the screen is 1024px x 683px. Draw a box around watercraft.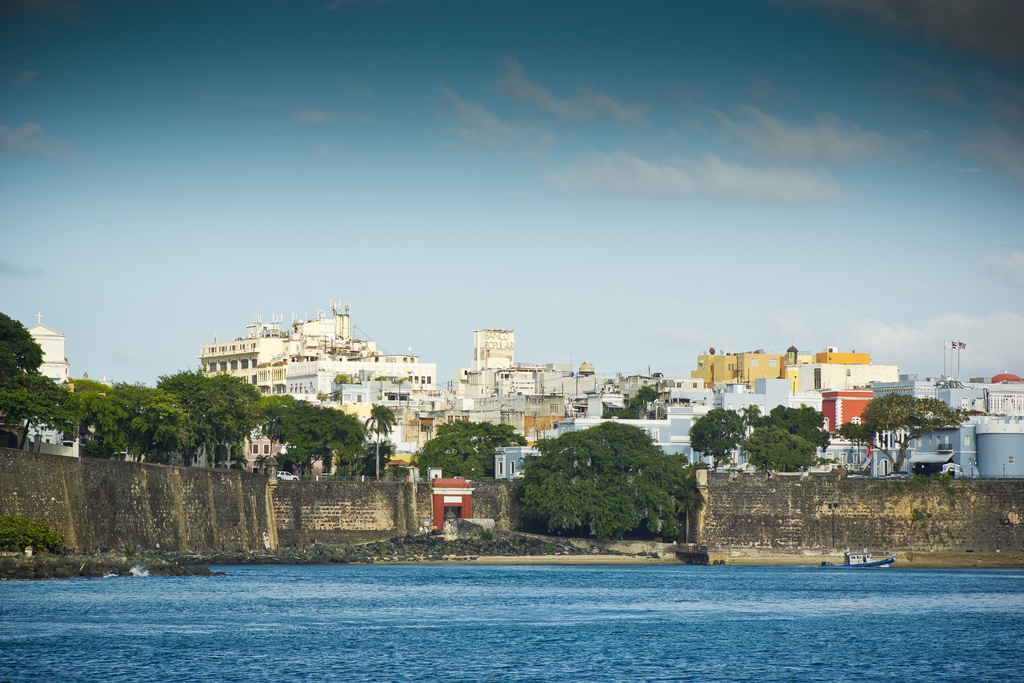
crop(839, 550, 895, 570).
